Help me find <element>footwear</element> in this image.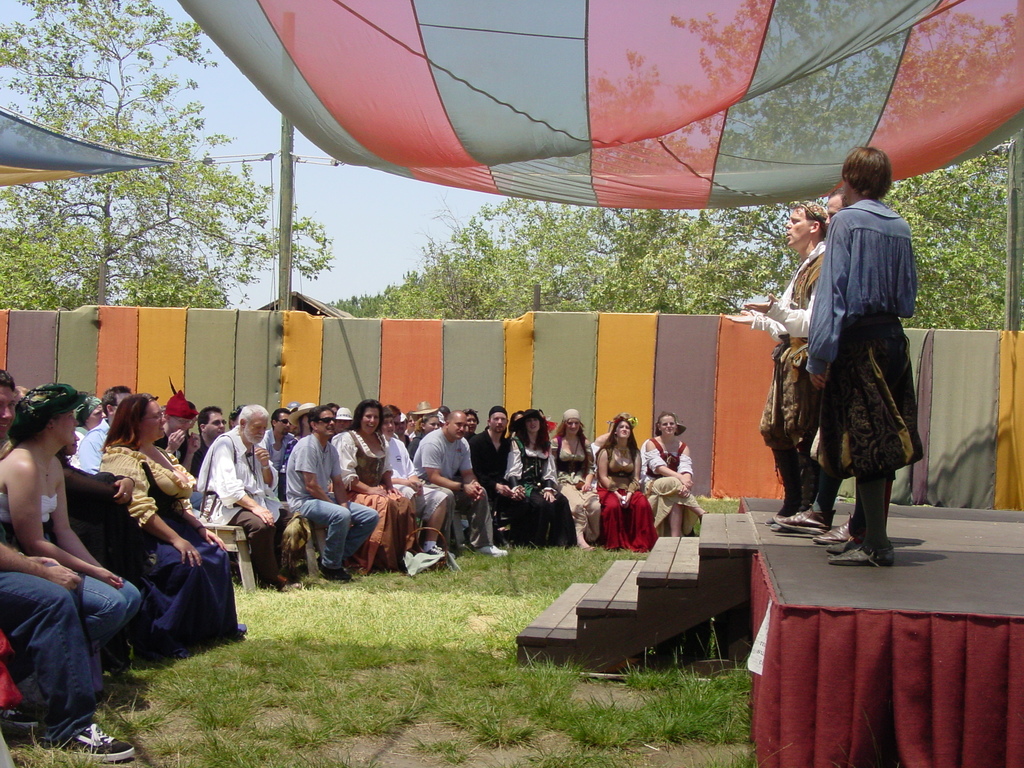
Found it: pyautogui.locateOnScreen(833, 544, 897, 563).
